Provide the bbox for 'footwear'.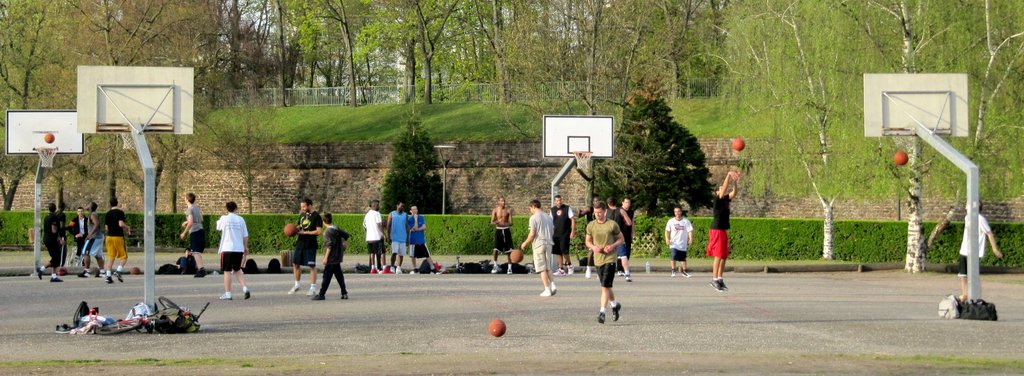
l=244, t=285, r=249, b=301.
